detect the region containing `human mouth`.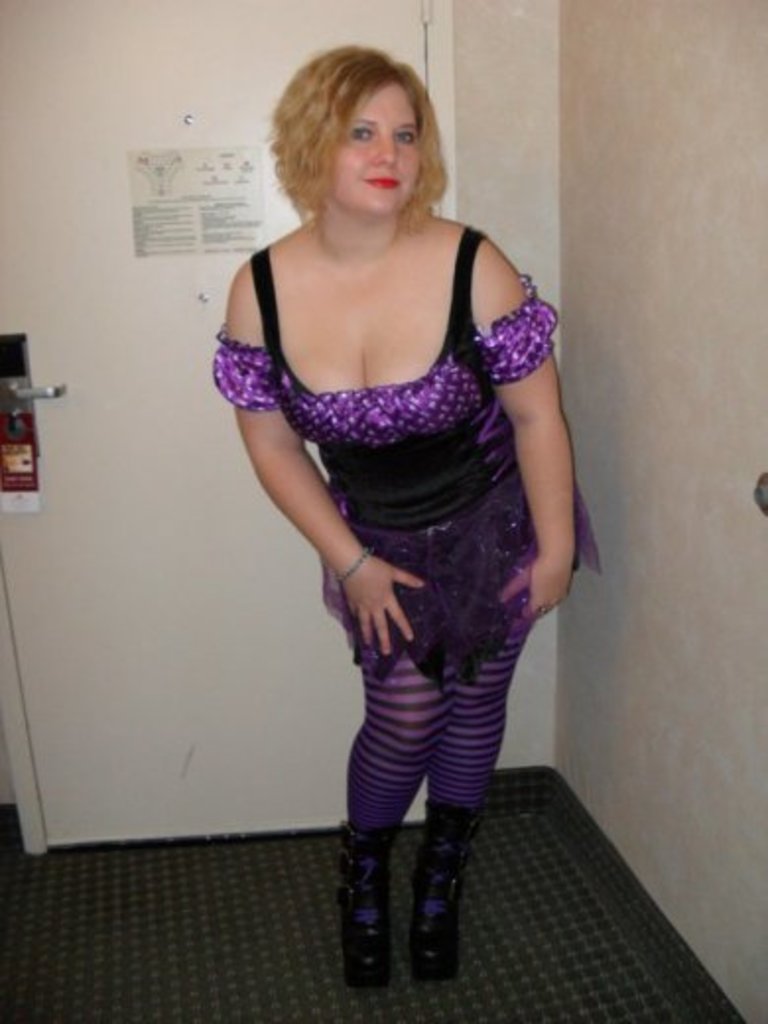
{"x1": 362, "y1": 173, "x2": 406, "y2": 191}.
